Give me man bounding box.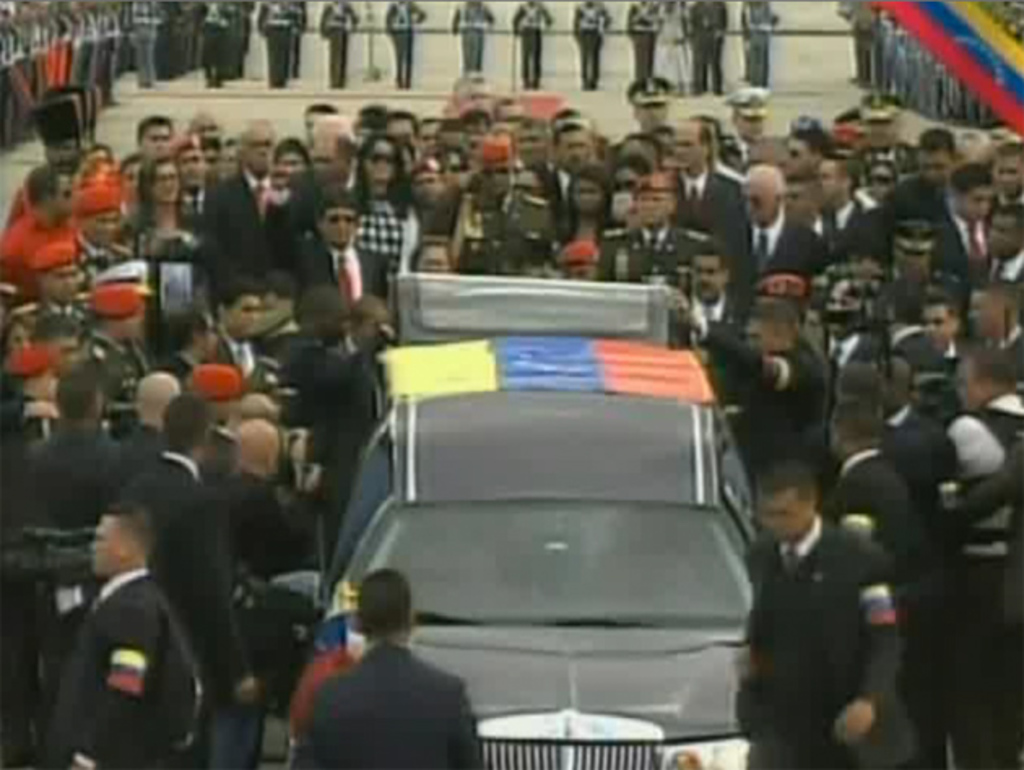
[507, 112, 553, 172].
